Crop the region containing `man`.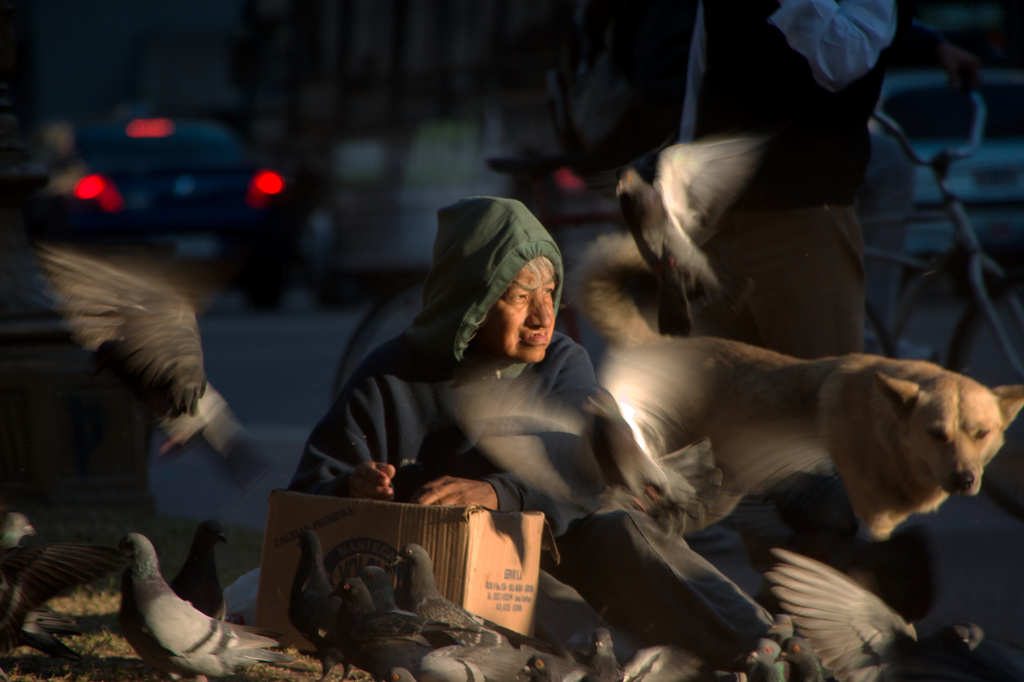
Crop region: Rect(285, 194, 644, 659).
